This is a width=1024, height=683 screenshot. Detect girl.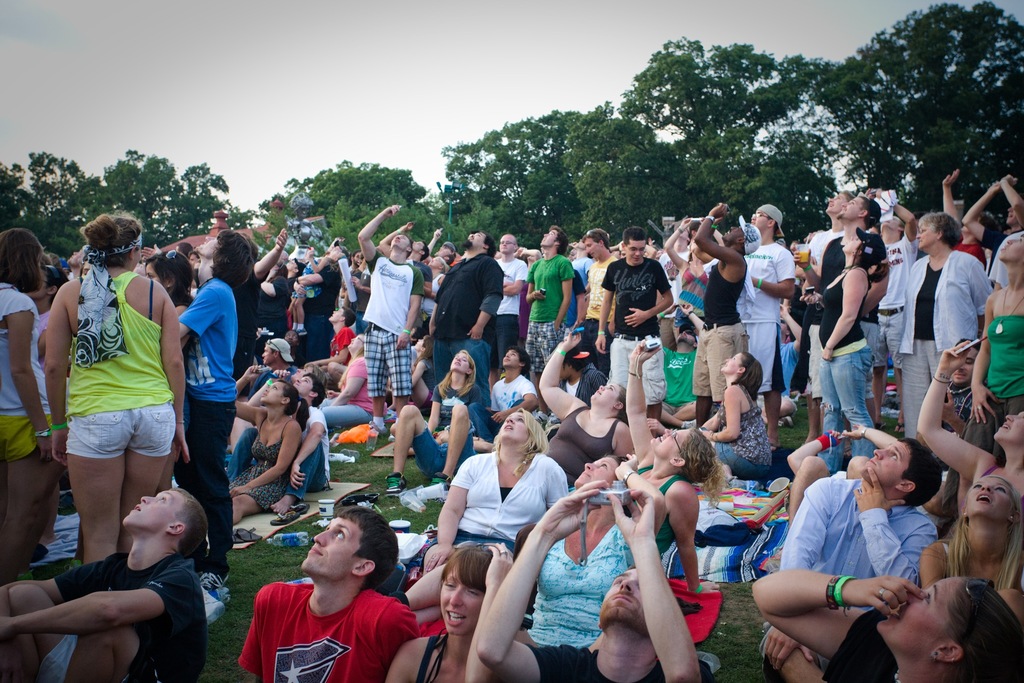
[409,336,438,415].
